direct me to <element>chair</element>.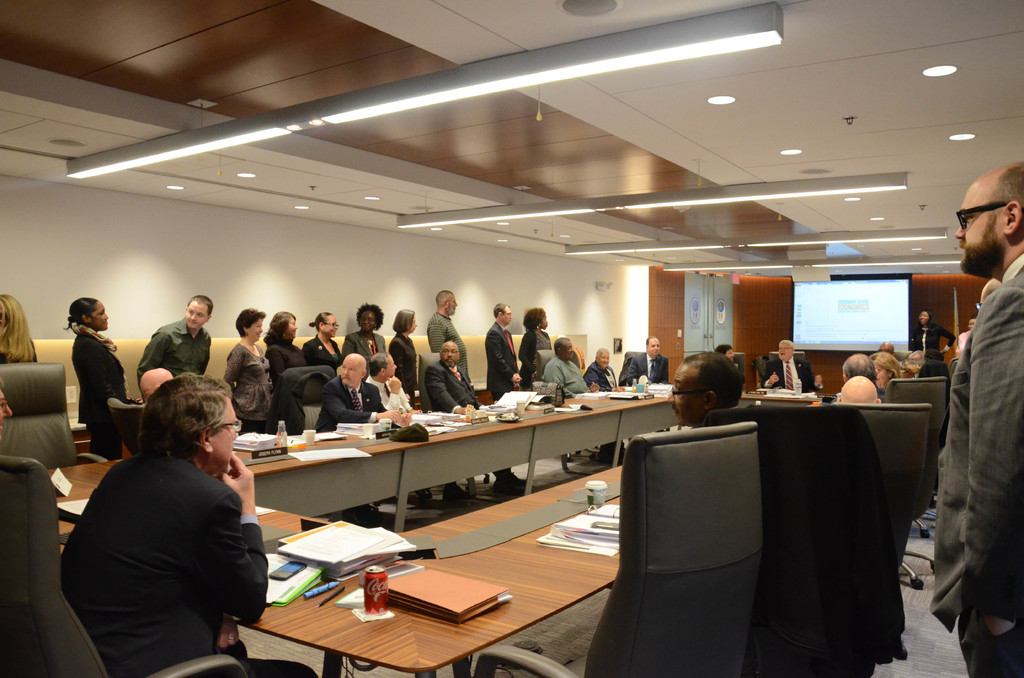
Direction: Rect(465, 427, 762, 677).
